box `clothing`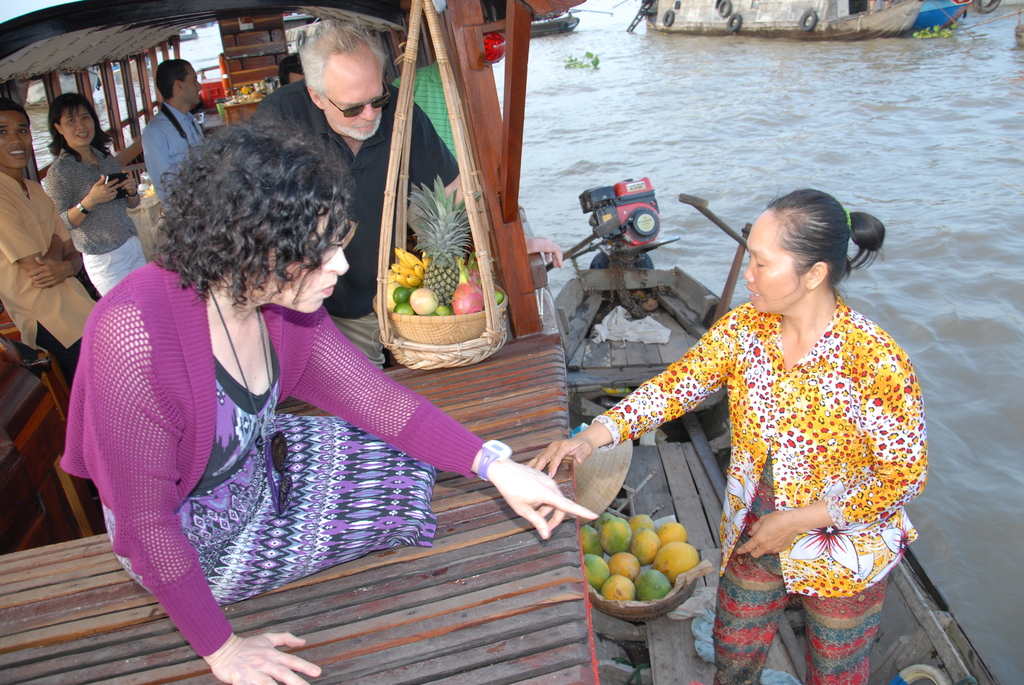
region(593, 300, 927, 684)
